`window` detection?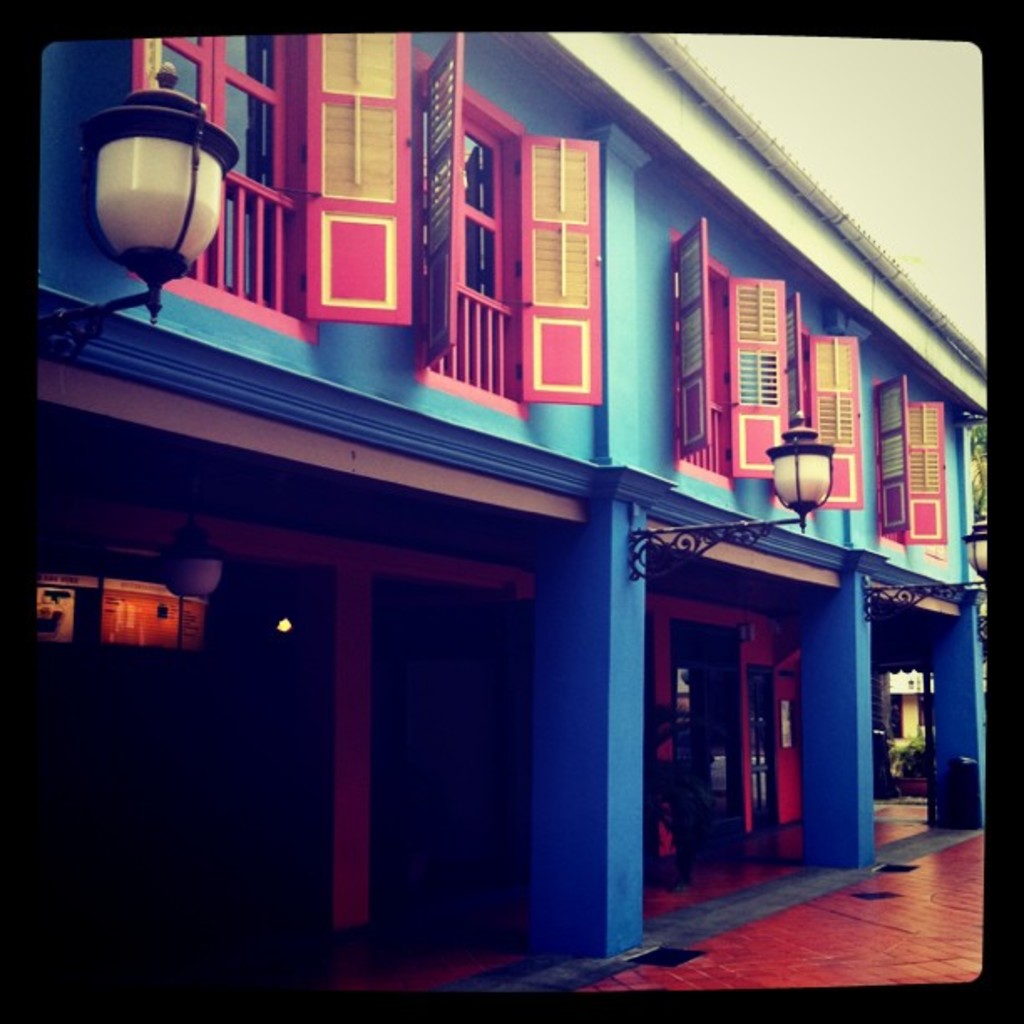
763/298/862/517
